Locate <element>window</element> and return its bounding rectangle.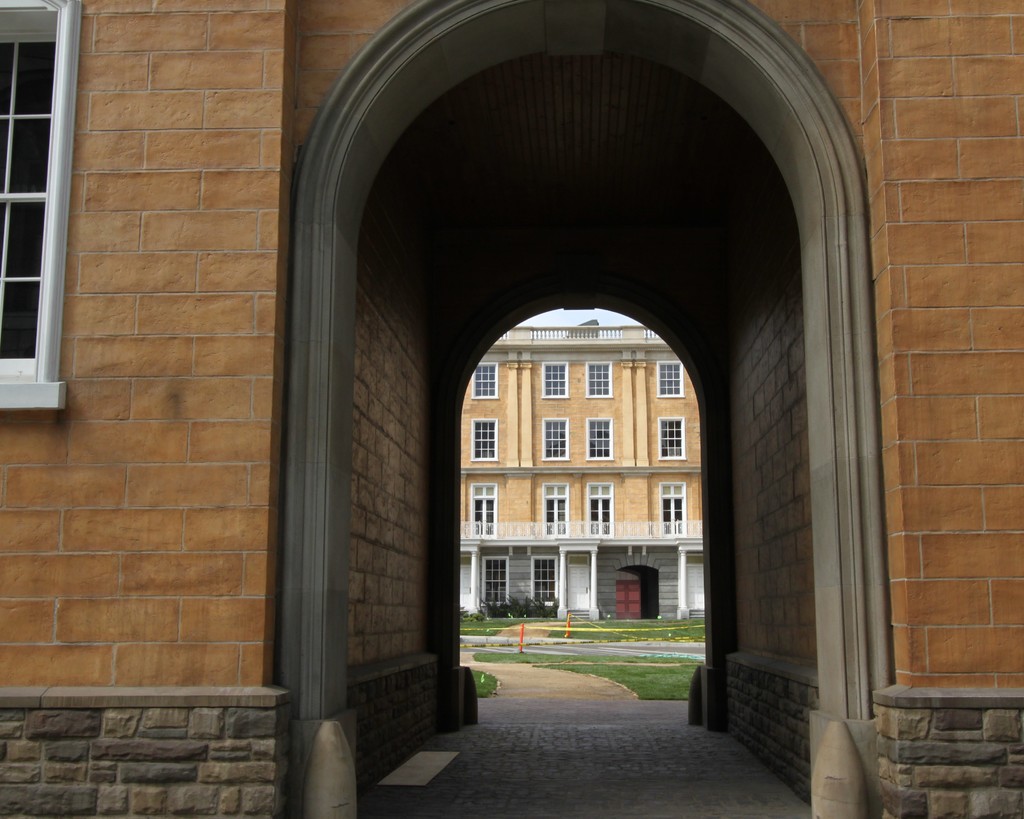
bbox=(532, 552, 562, 607).
